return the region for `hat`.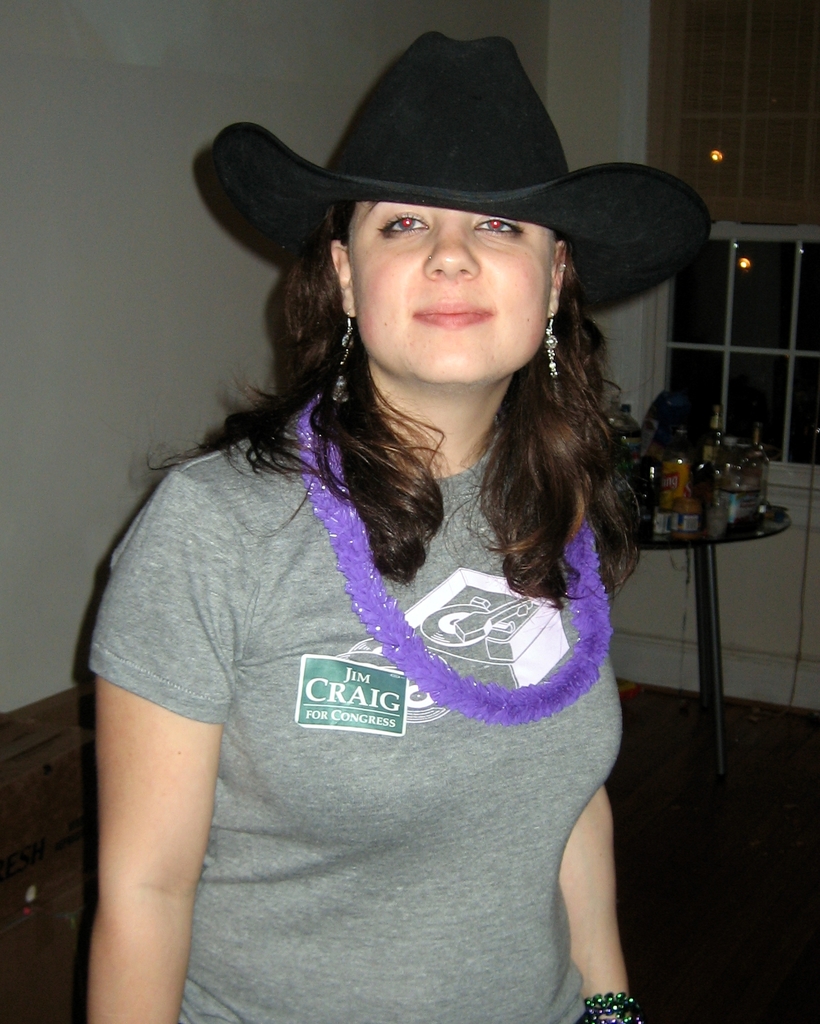
(216, 35, 712, 309).
